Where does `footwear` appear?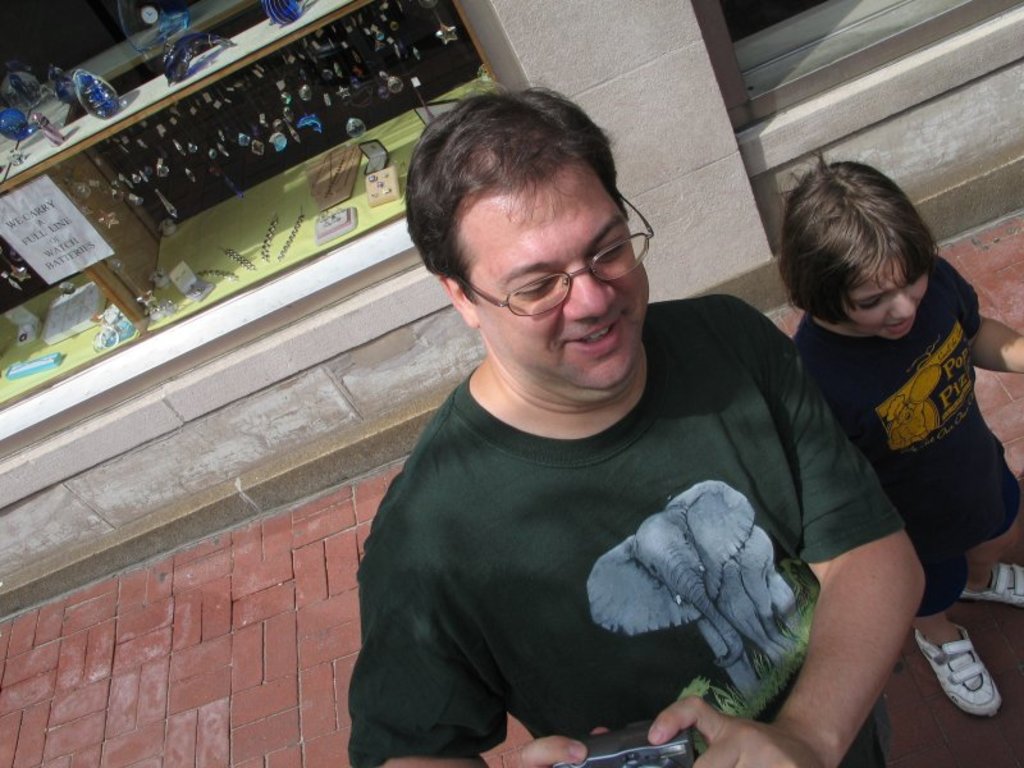
Appears at 915,631,1005,717.
